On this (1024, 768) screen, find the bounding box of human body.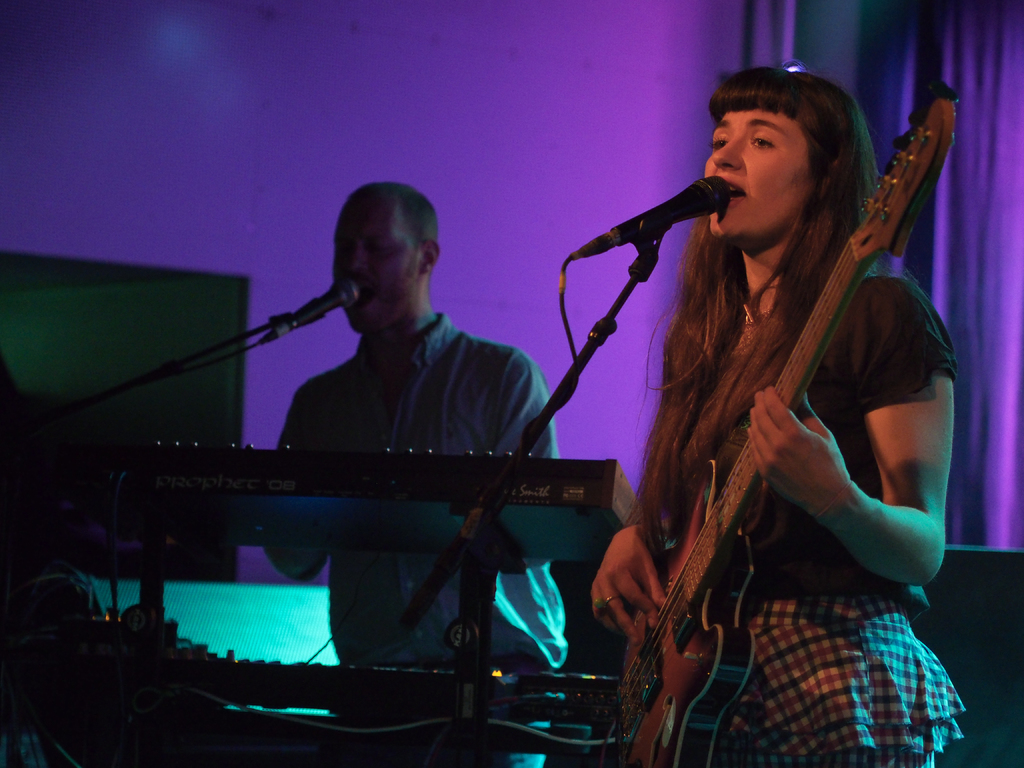
Bounding box: x1=564 y1=32 x2=964 y2=767.
